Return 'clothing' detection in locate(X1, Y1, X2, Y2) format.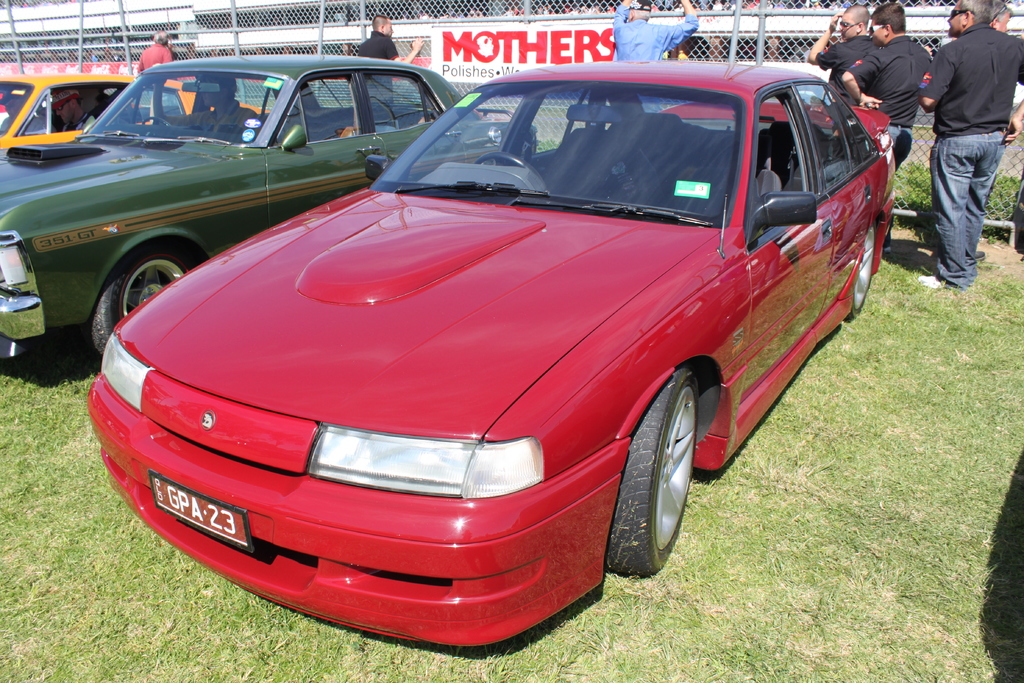
locate(847, 33, 931, 155).
